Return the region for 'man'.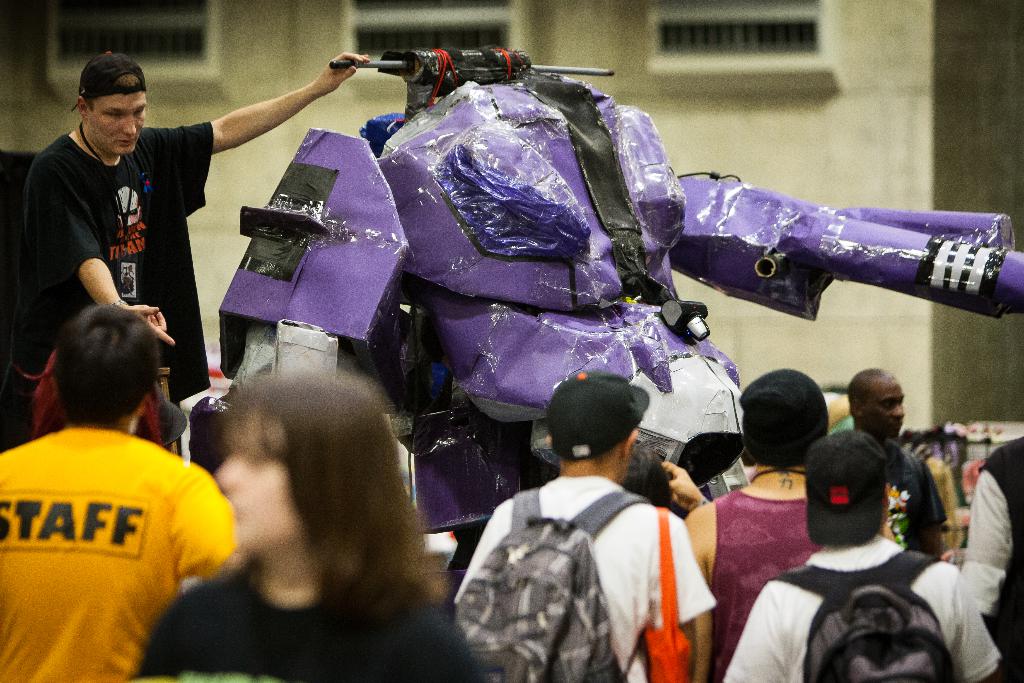
pyautogui.locateOnScreen(455, 363, 712, 682).
